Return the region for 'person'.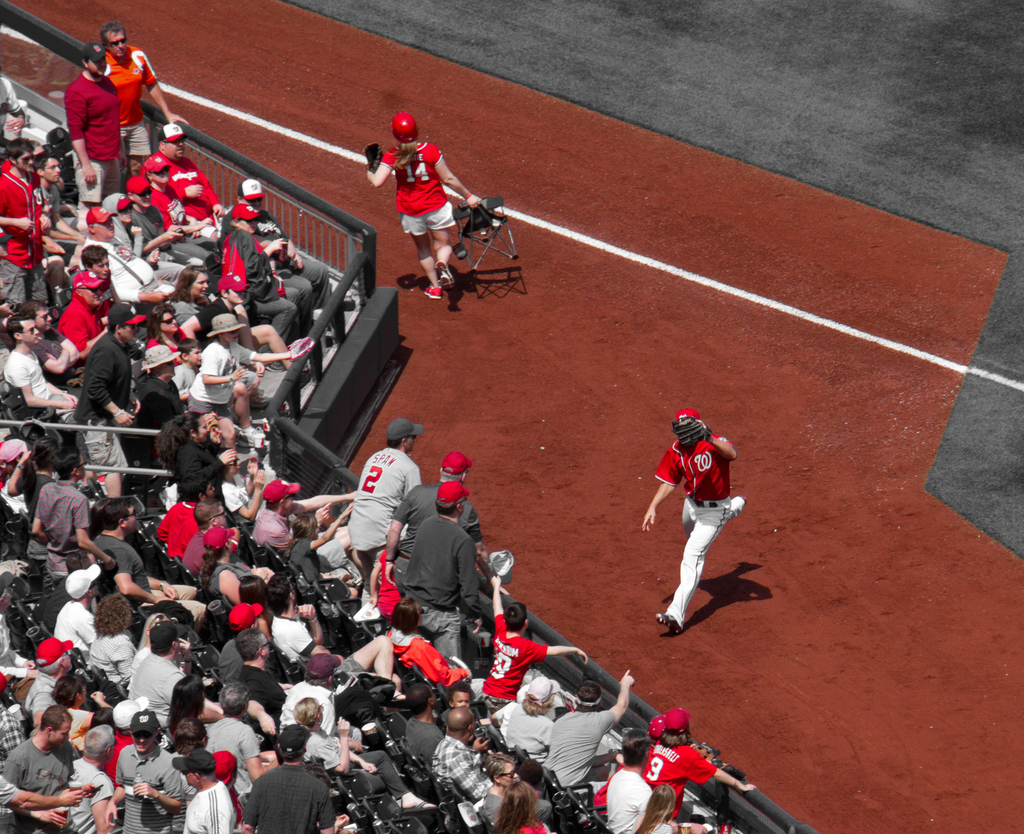
[left=381, top=452, right=511, bottom=595].
